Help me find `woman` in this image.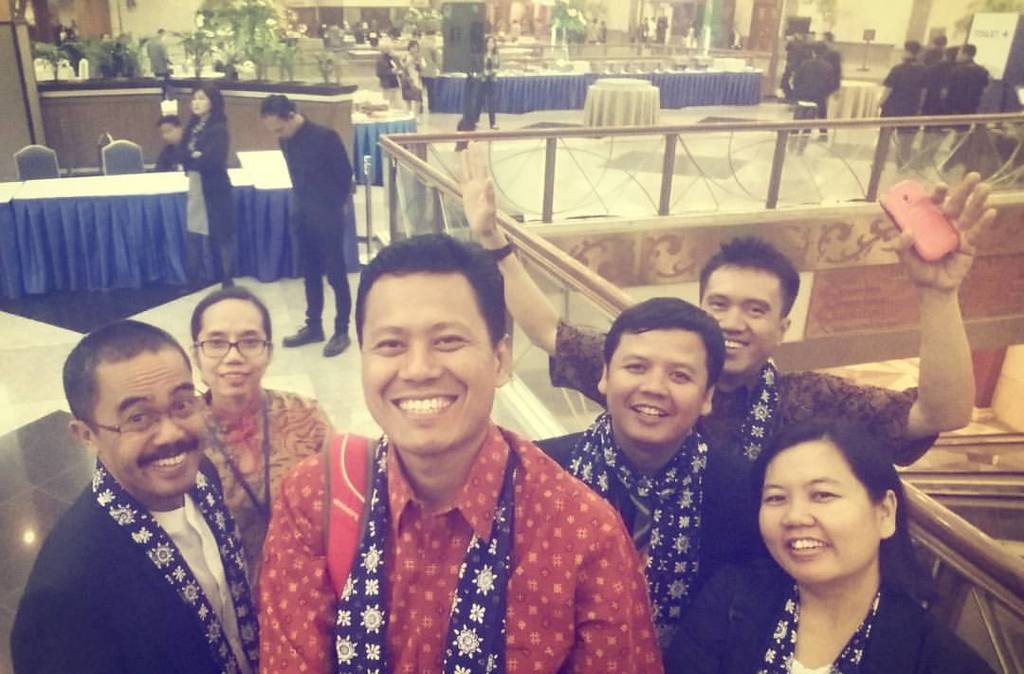
Found it: x1=192 y1=281 x2=333 y2=579.
